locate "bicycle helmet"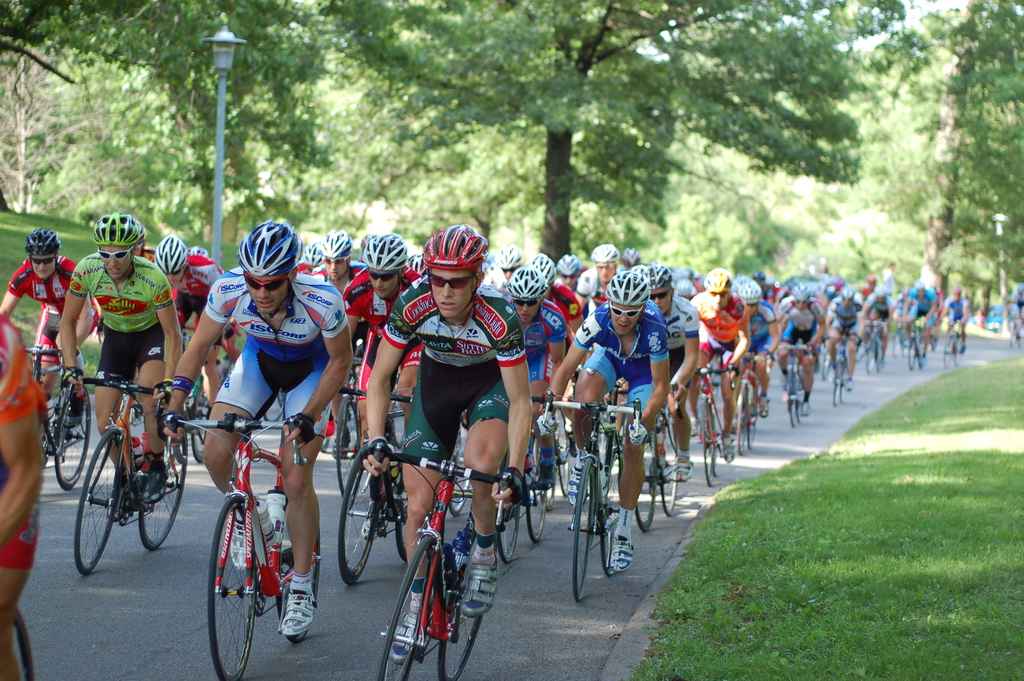
<bbox>419, 218, 488, 270</bbox>
